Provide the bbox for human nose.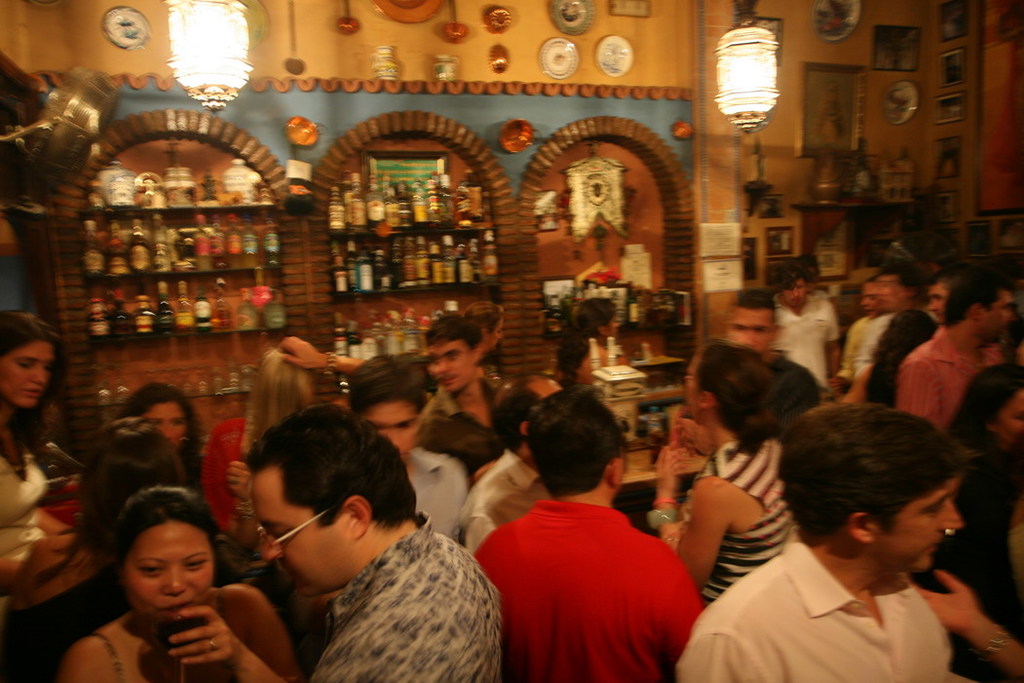
bbox=(32, 367, 47, 384).
